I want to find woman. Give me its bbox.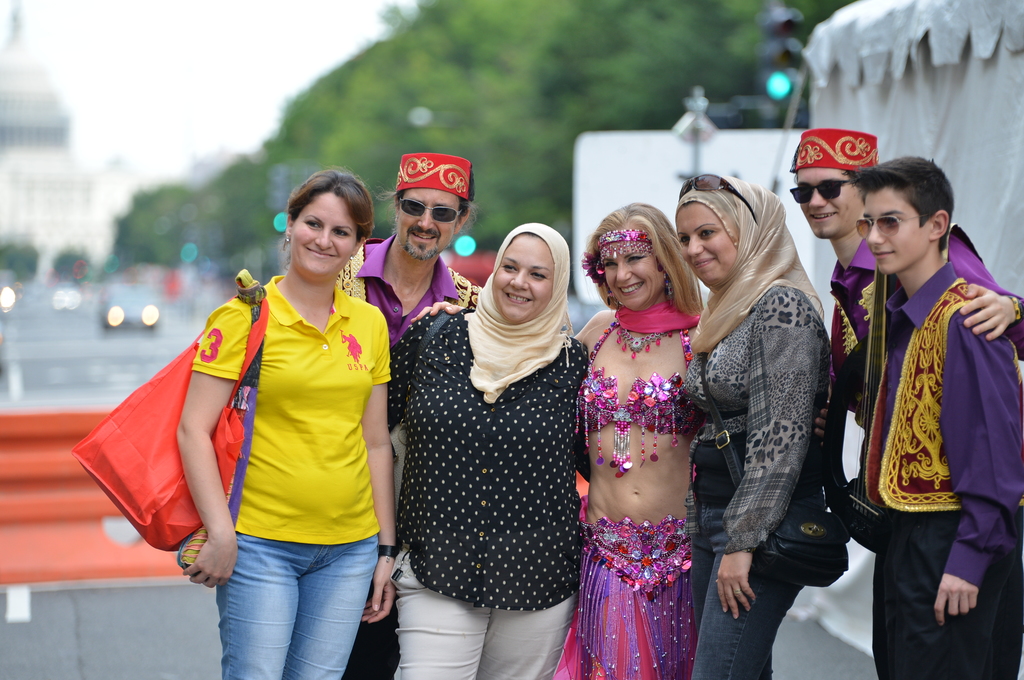
rect(387, 224, 601, 679).
